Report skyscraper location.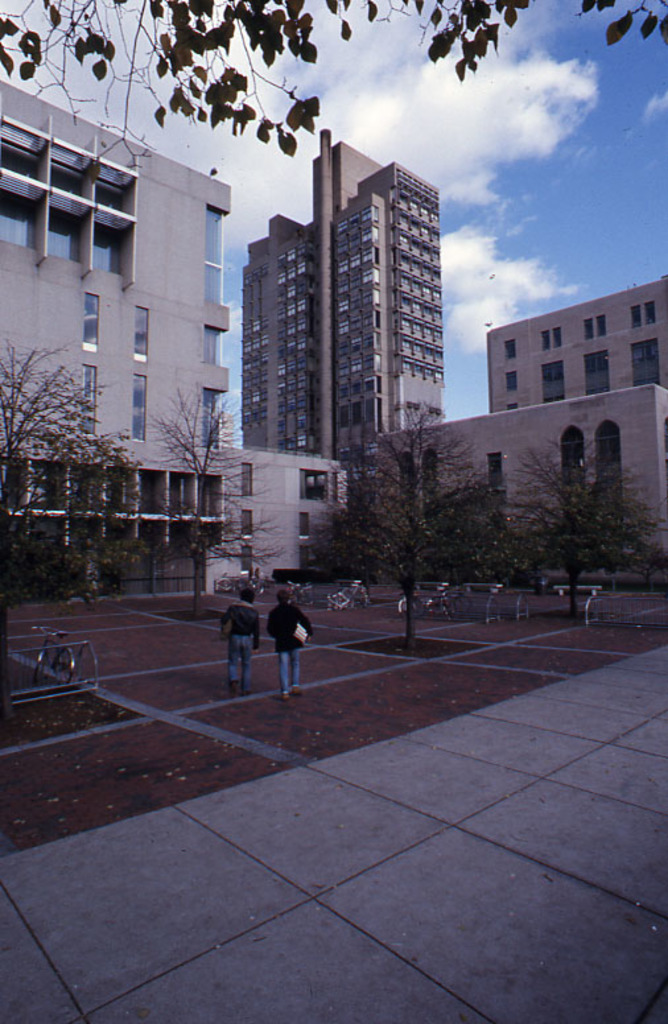
Report: left=0, top=77, right=250, bottom=602.
